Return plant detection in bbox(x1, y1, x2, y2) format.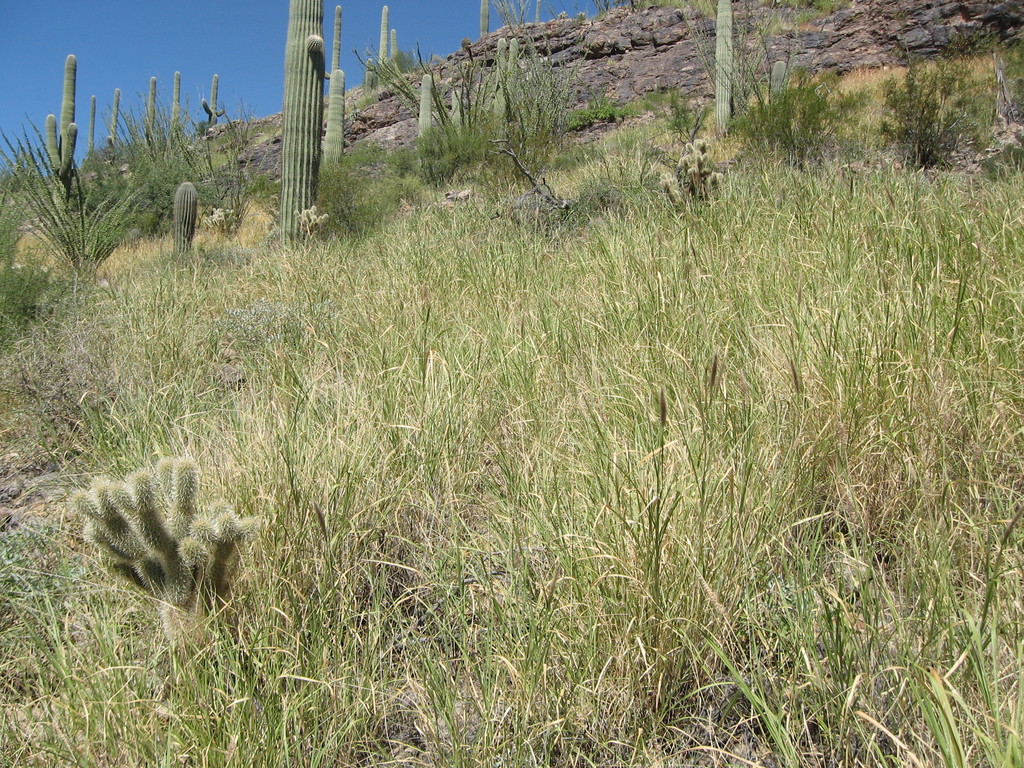
bbox(371, 2, 387, 90).
